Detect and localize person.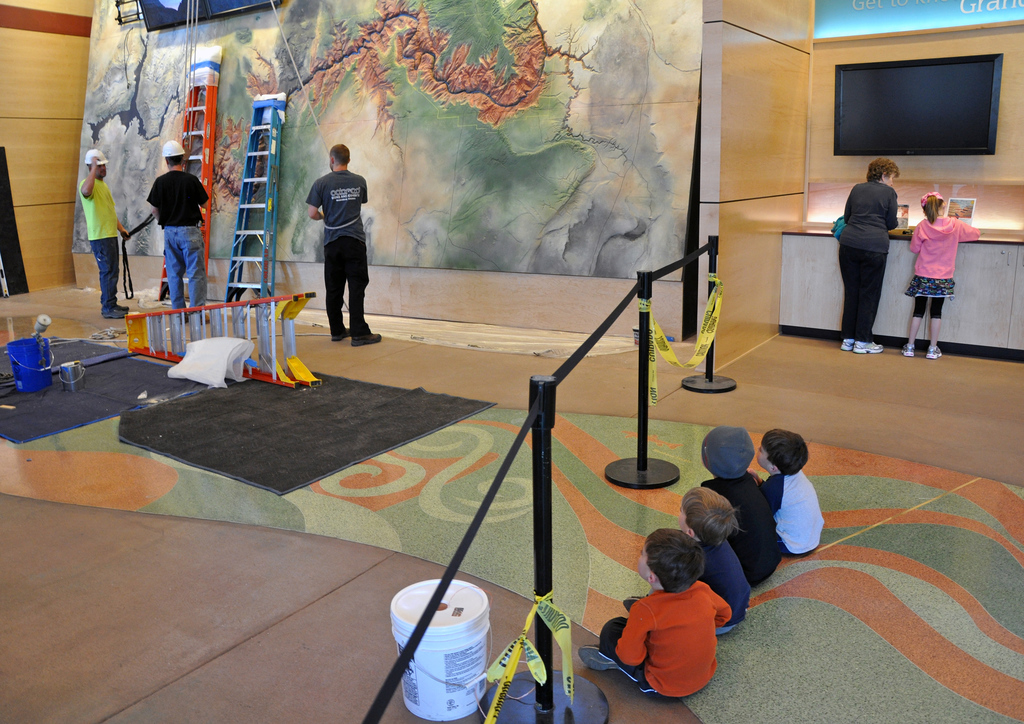
Localized at [left=759, top=429, right=825, bottom=555].
